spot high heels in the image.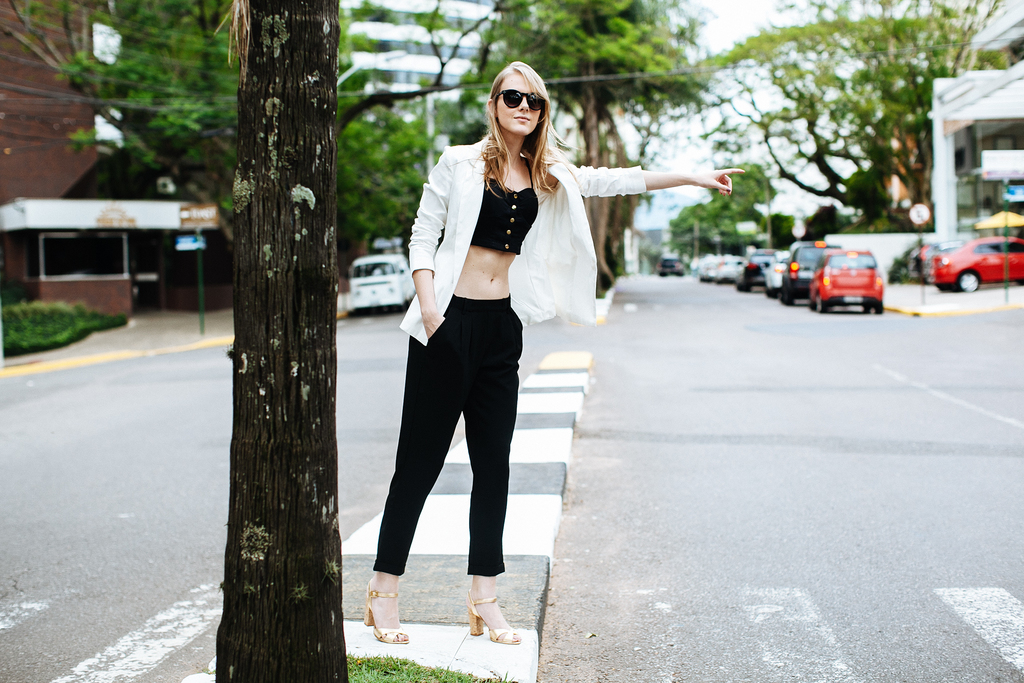
high heels found at {"left": 461, "top": 591, "right": 518, "bottom": 644}.
